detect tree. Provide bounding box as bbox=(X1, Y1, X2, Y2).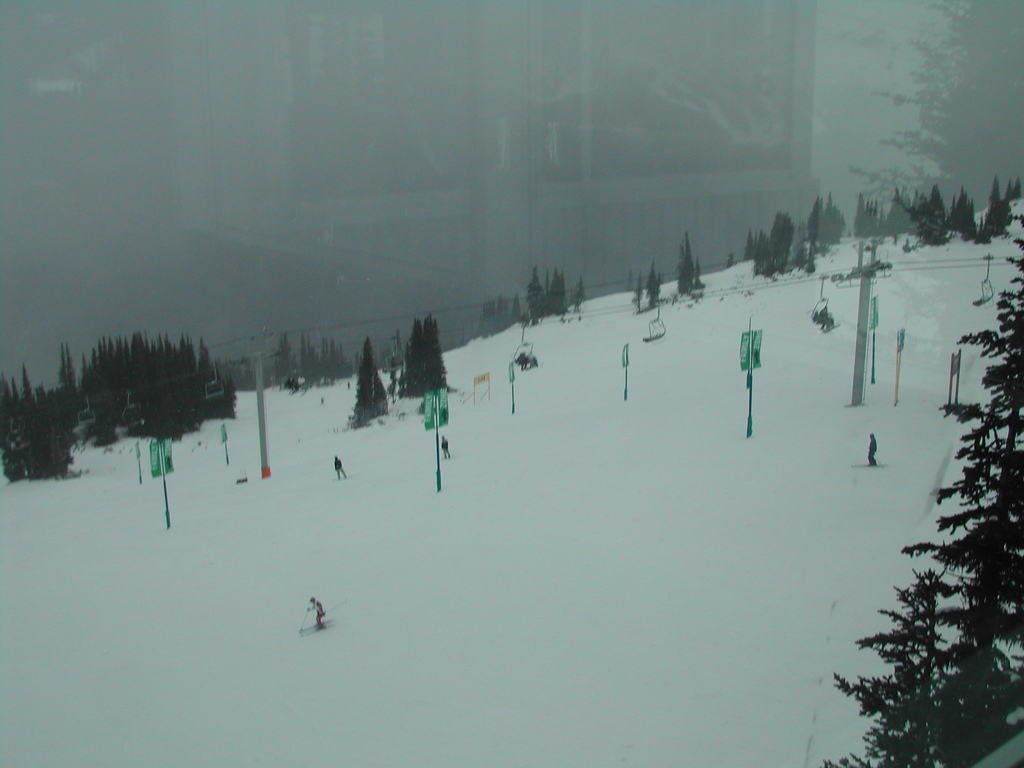
bbox=(1, 362, 95, 479).
